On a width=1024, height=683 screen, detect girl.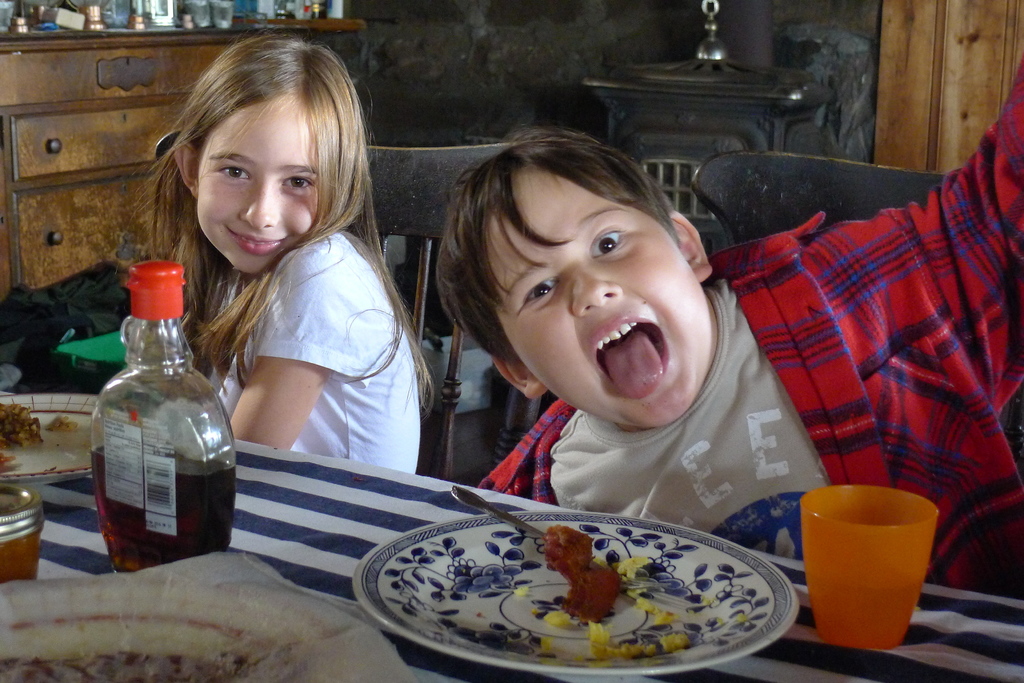
bbox=(134, 21, 438, 472).
